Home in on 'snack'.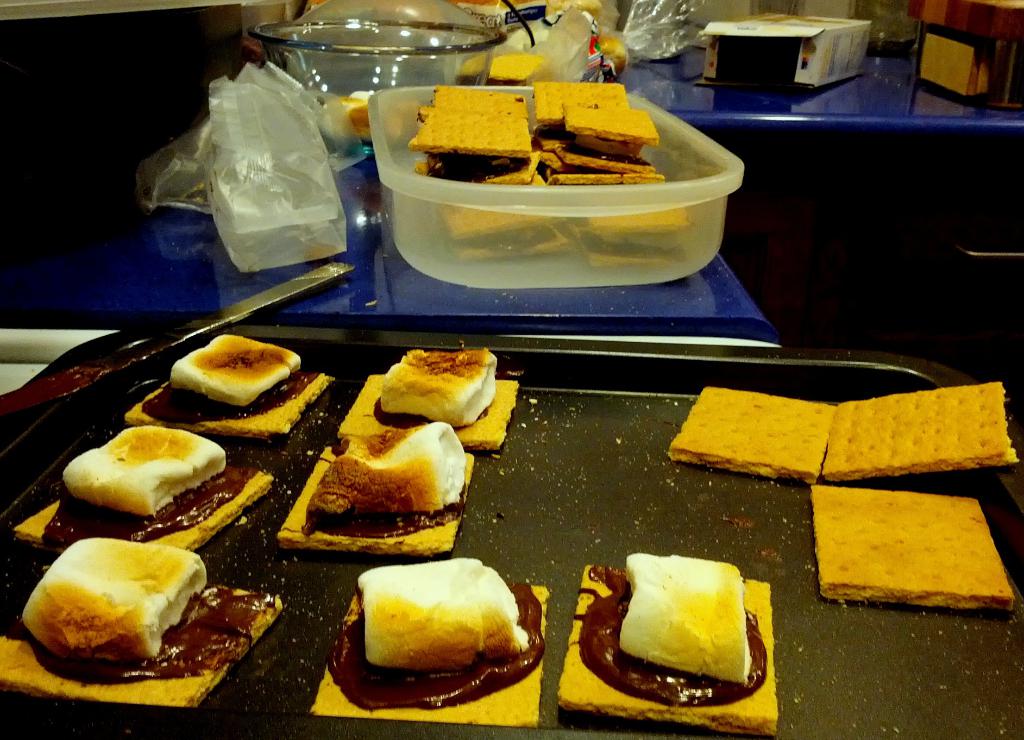
Homed in at 666 385 833 487.
